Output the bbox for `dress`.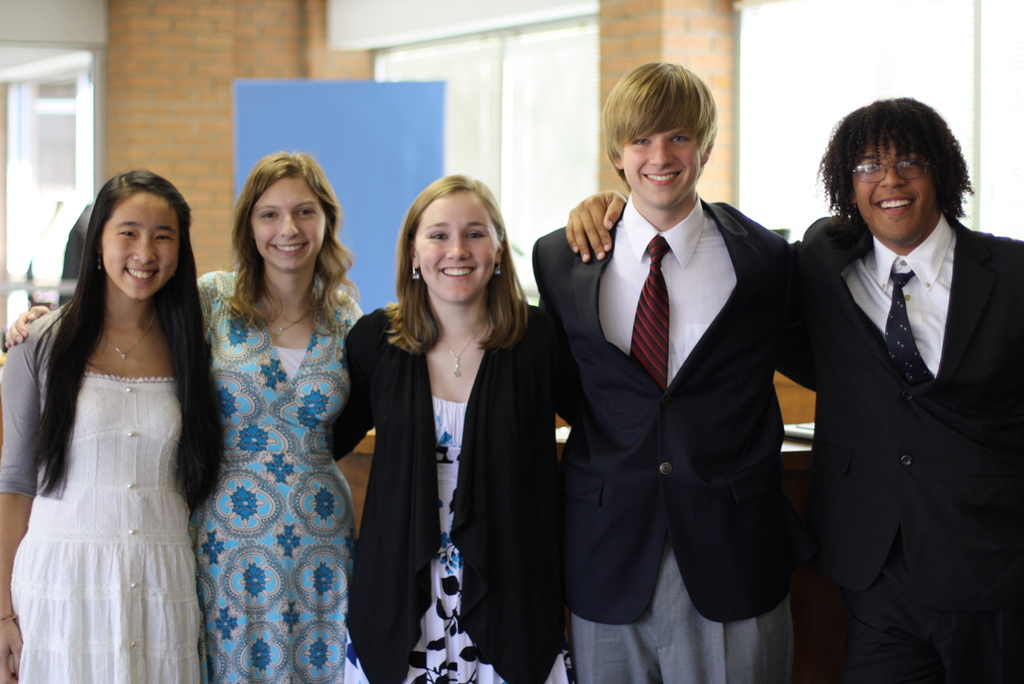
[0,301,209,683].
